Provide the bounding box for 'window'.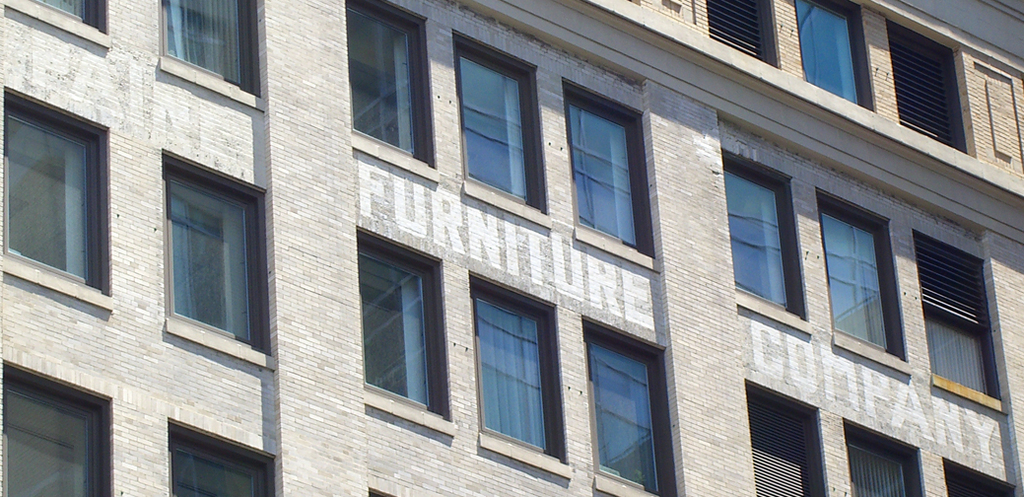
select_region(710, 0, 767, 50).
